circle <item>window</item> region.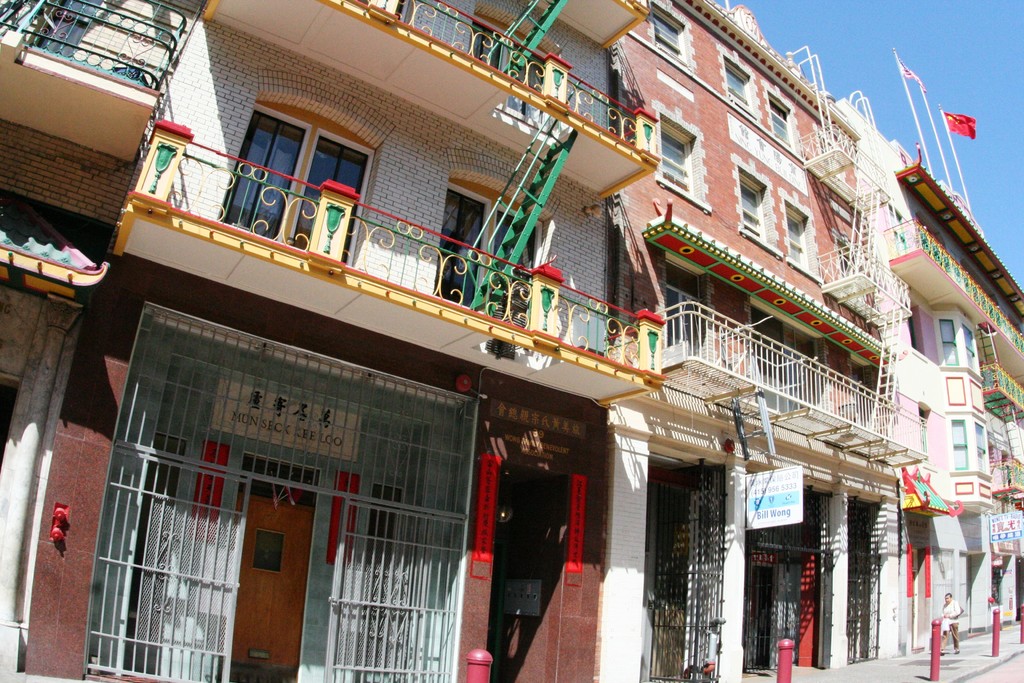
Region: bbox=(652, 14, 686, 64).
